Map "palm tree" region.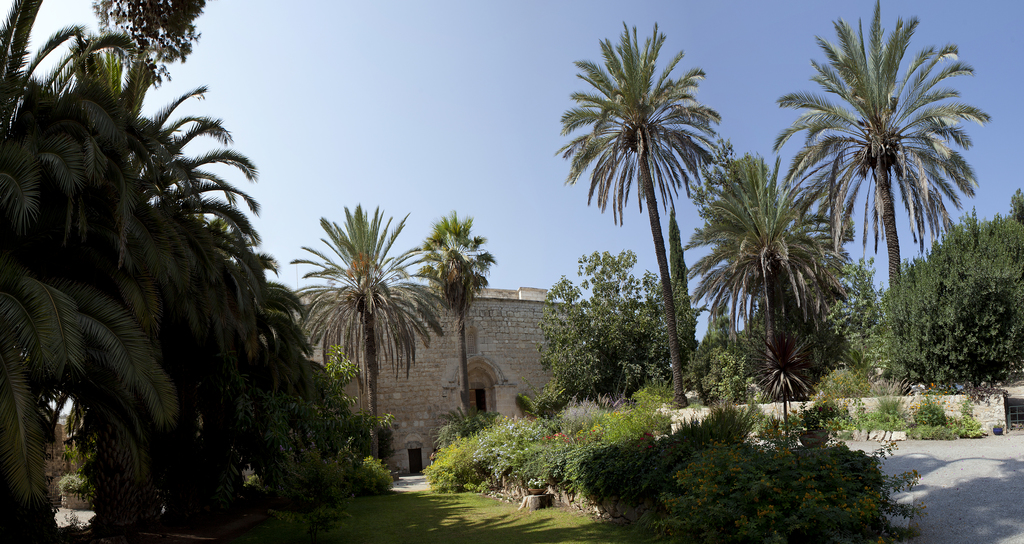
Mapped to <bbox>307, 192, 414, 424</bbox>.
